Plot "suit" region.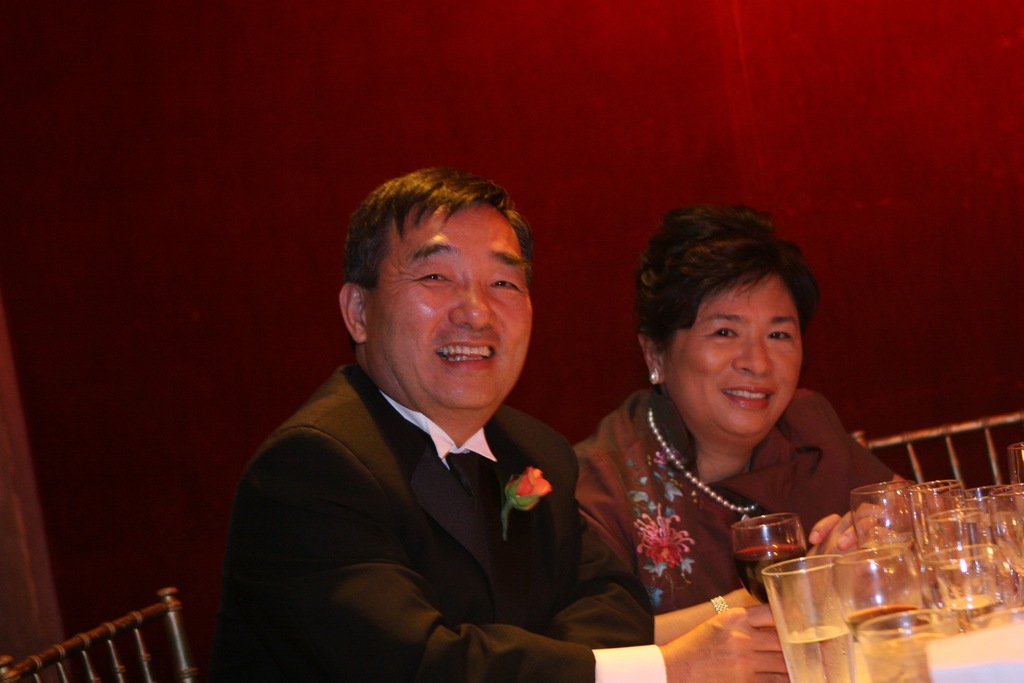
Plotted at bbox=(271, 235, 611, 670).
